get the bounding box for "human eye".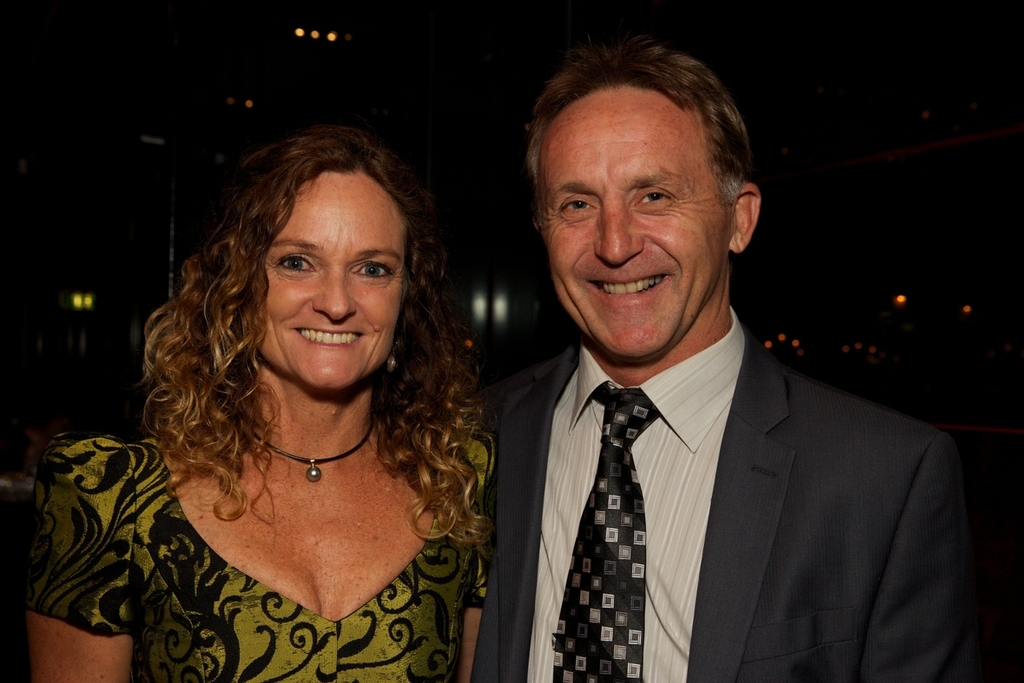
269 248 315 280.
